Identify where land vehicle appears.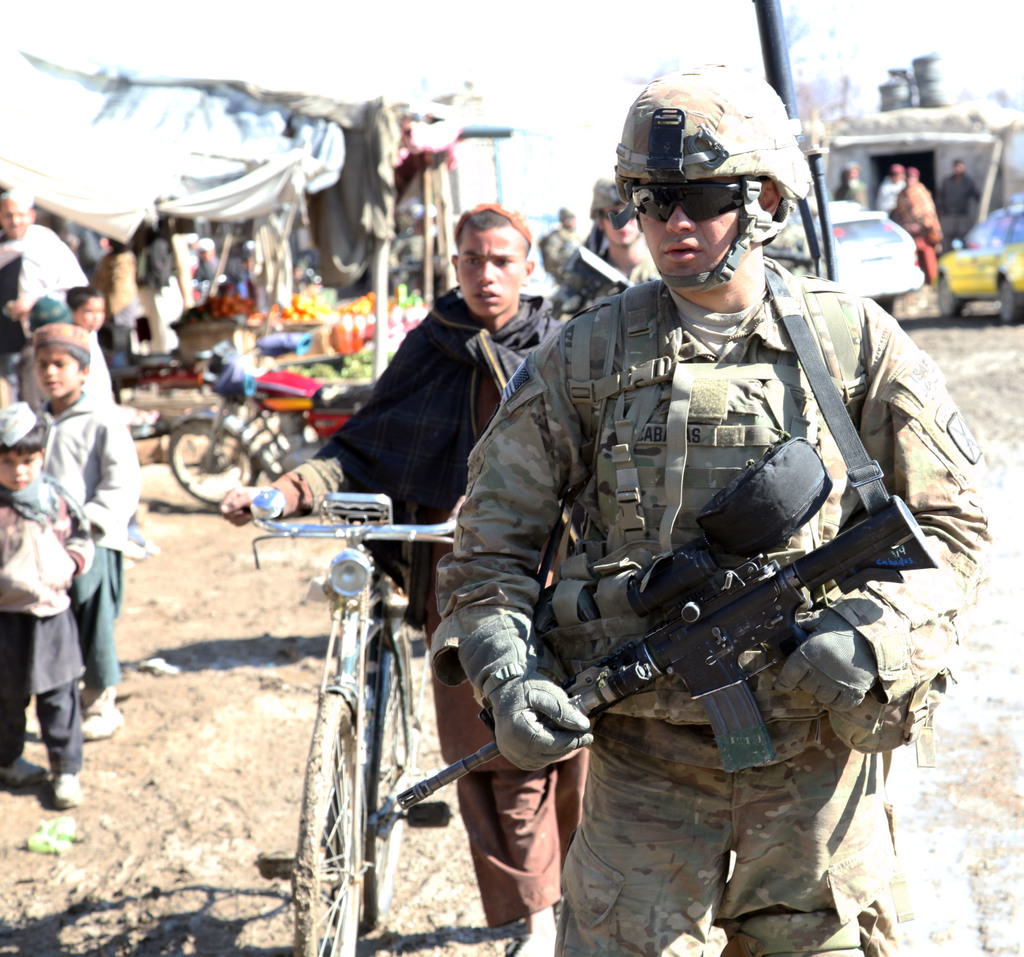
Appears at bbox=(824, 195, 924, 316).
